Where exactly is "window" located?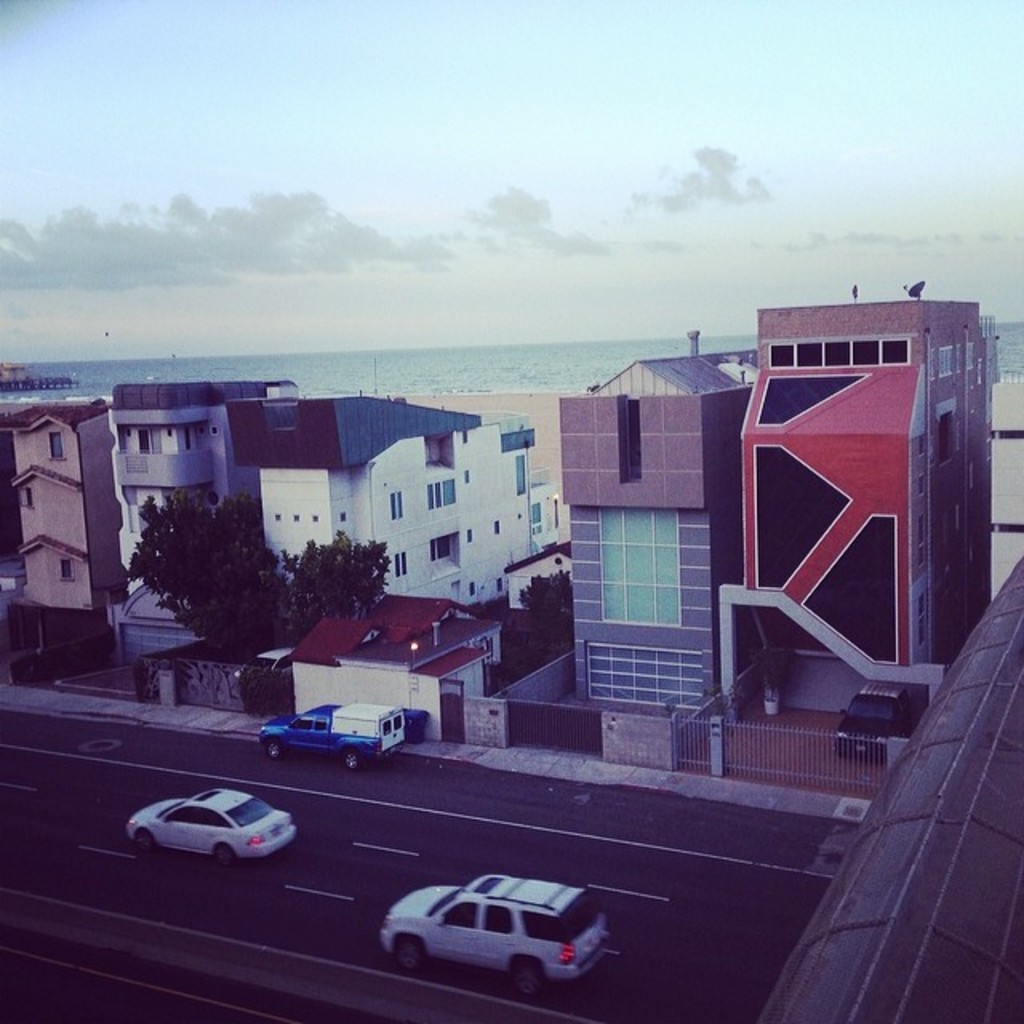
Its bounding box is <bbox>464, 528, 474, 542</bbox>.
